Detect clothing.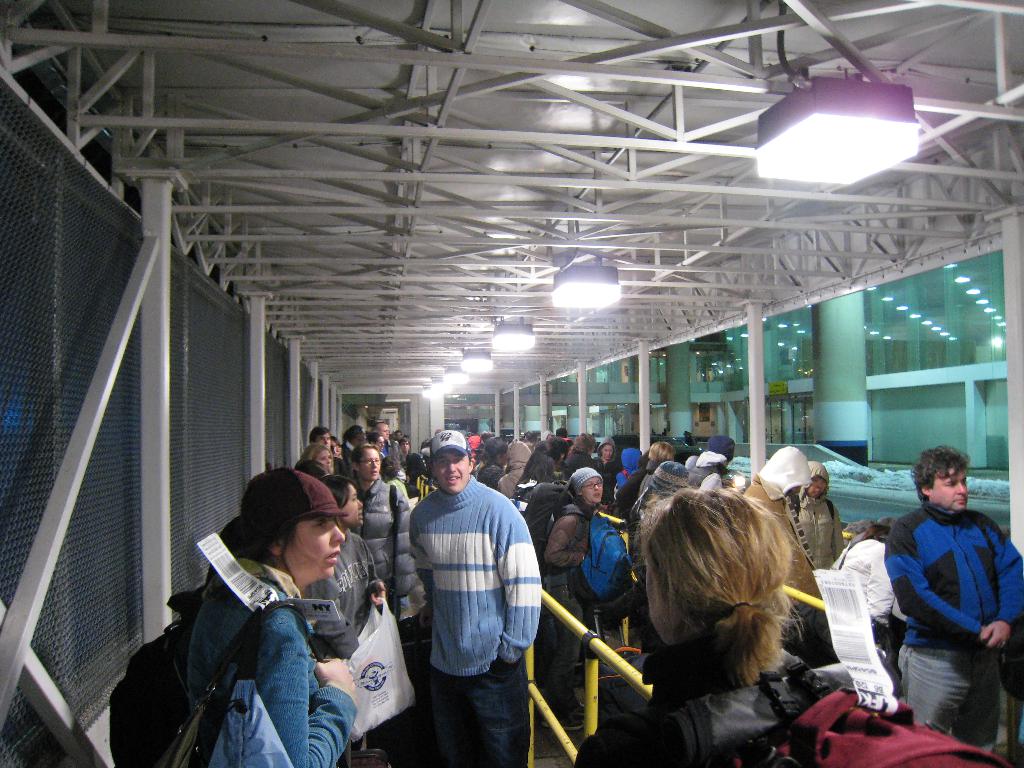
Detected at crop(748, 442, 828, 658).
